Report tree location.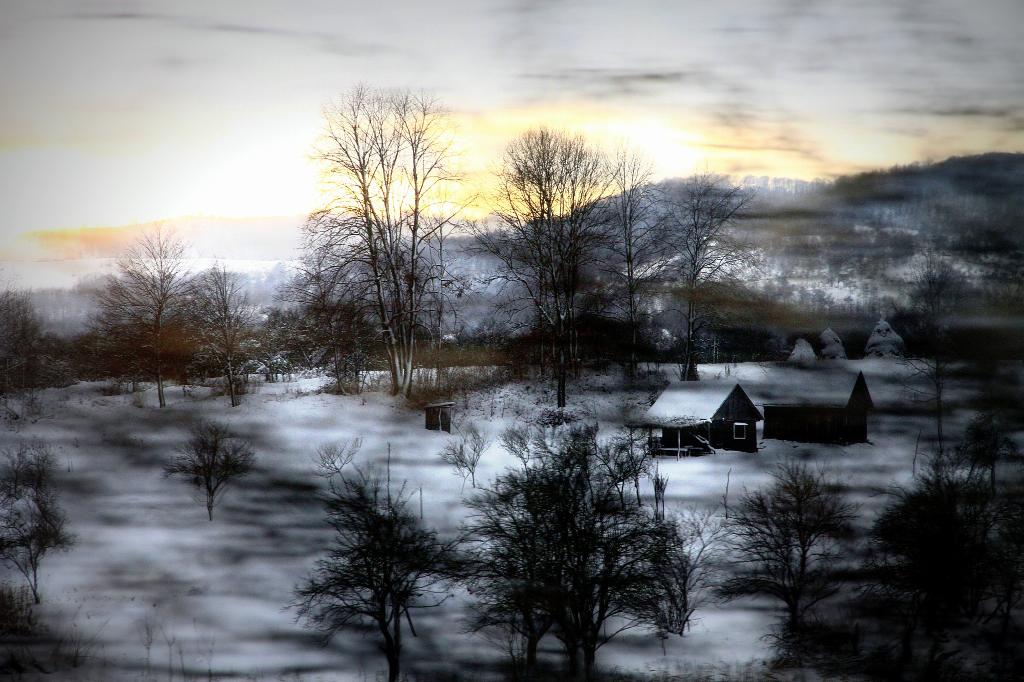
Report: {"x1": 299, "y1": 441, "x2": 446, "y2": 681}.
